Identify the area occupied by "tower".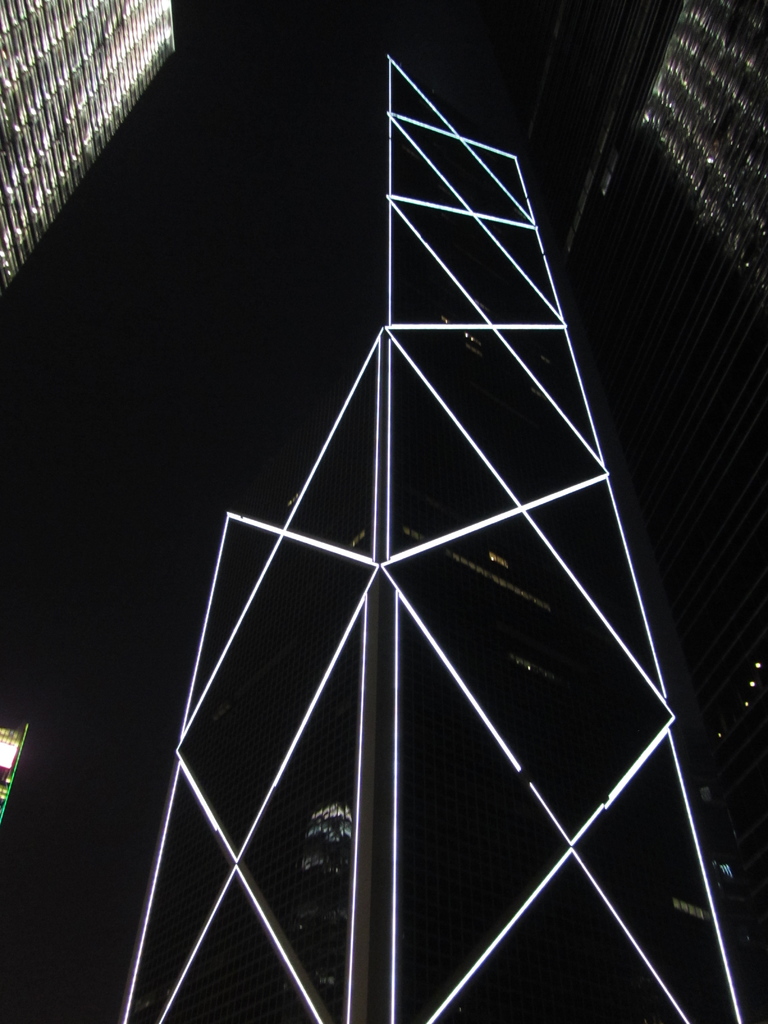
Area: bbox(274, 512, 643, 1023).
